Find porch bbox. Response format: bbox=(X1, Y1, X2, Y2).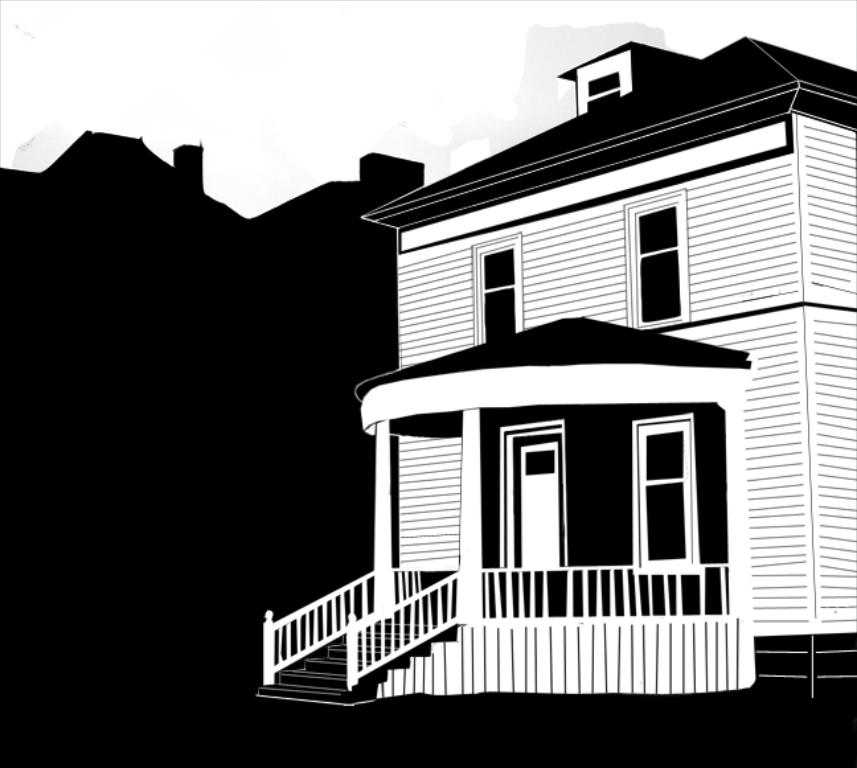
bbox=(250, 609, 753, 705).
